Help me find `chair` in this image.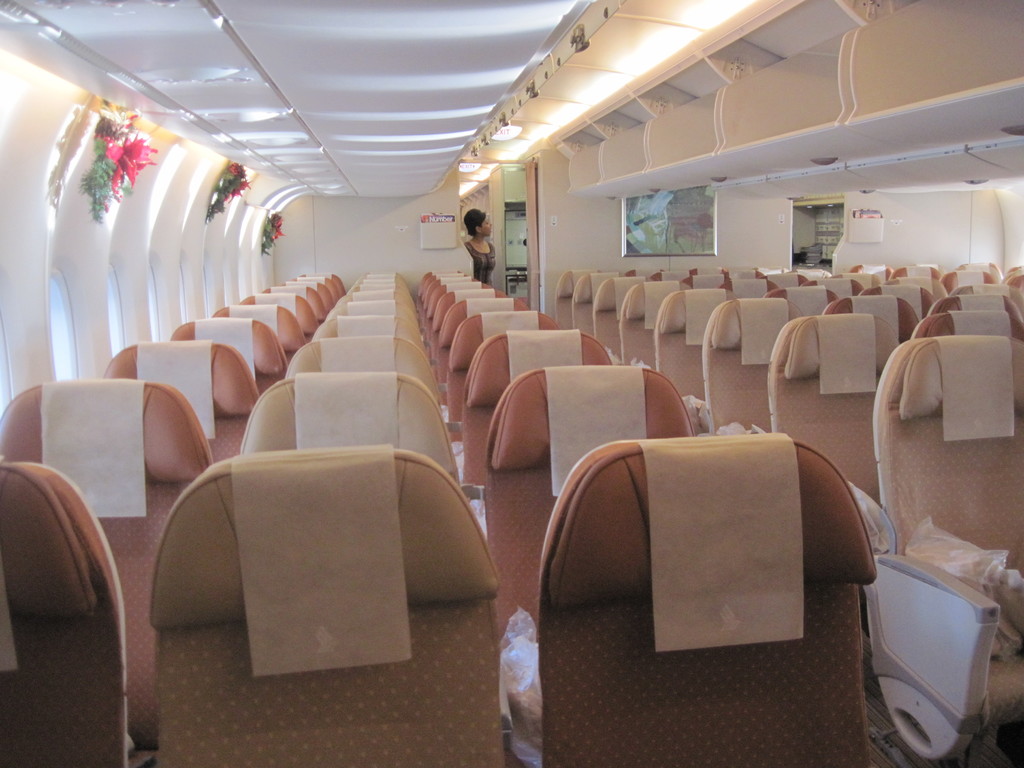
Found it: select_region(649, 284, 718, 413).
